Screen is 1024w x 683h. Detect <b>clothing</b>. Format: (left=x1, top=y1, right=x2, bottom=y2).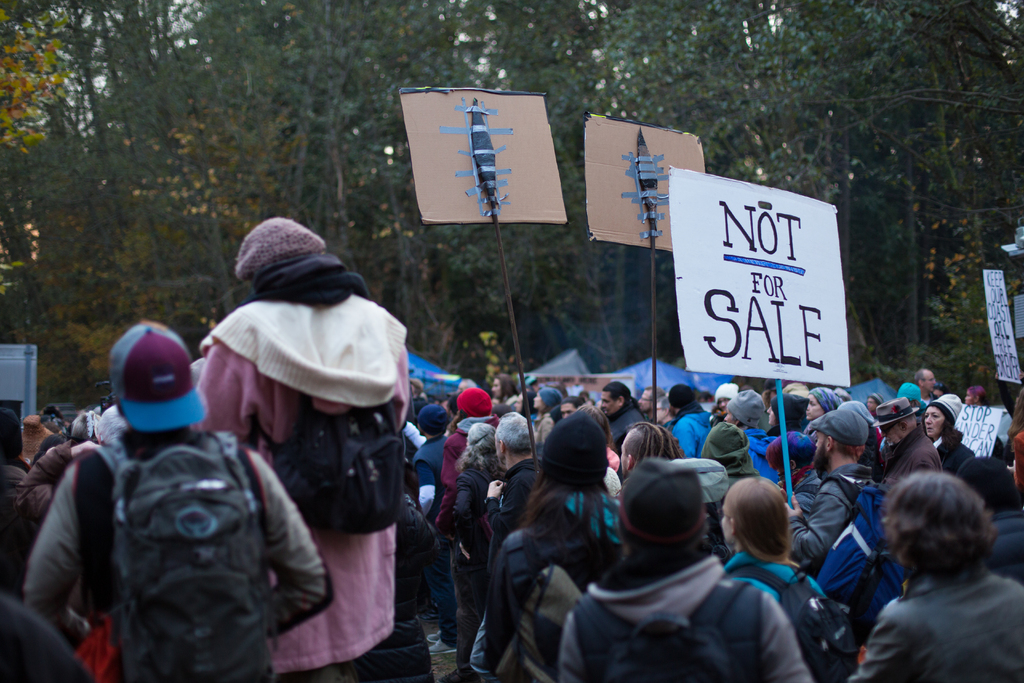
(left=25, top=425, right=321, bottom=682).
